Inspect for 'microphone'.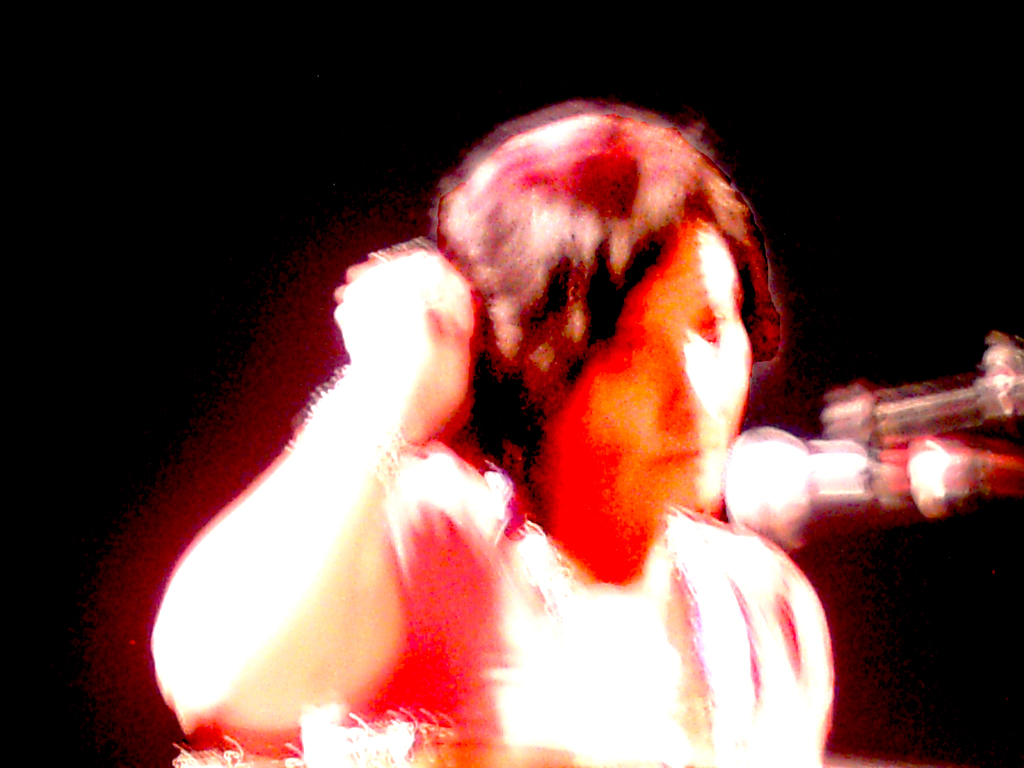
Inspection: bbox(712, 432, 1010, 559).
